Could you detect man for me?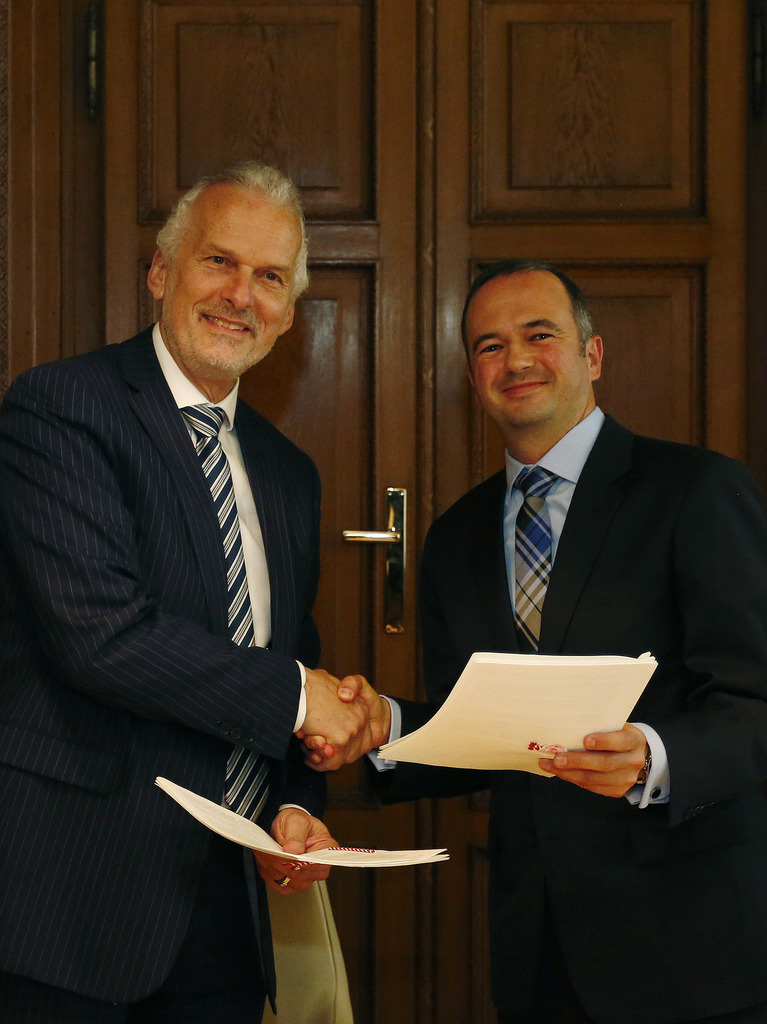
Detection result: (303, 254, 766, 1023).
